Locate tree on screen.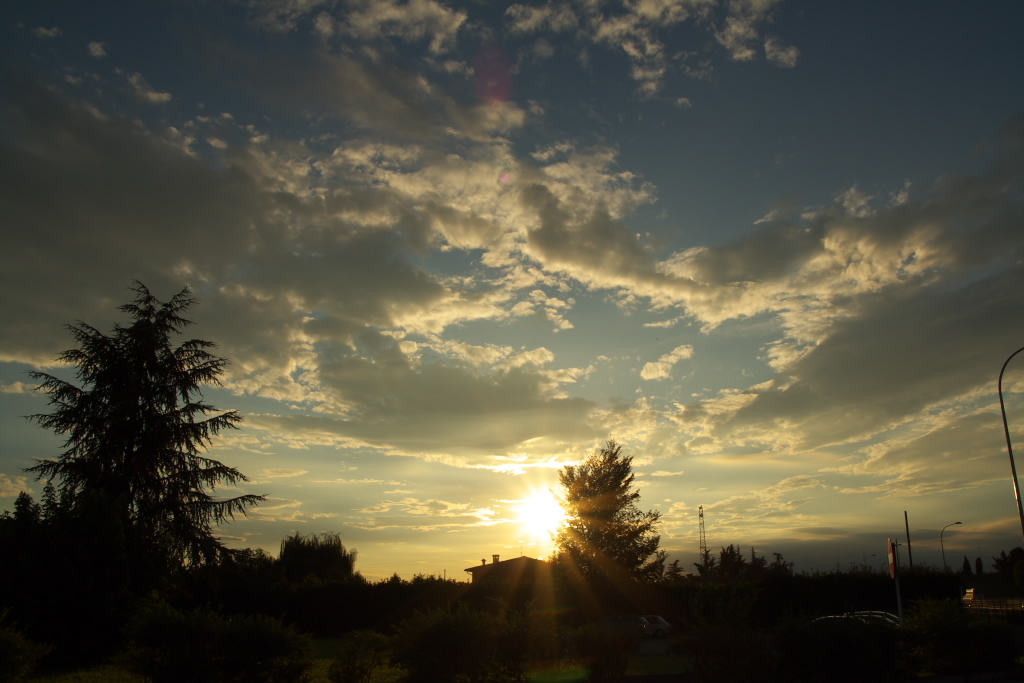
On screen at [541,437,670,612].
